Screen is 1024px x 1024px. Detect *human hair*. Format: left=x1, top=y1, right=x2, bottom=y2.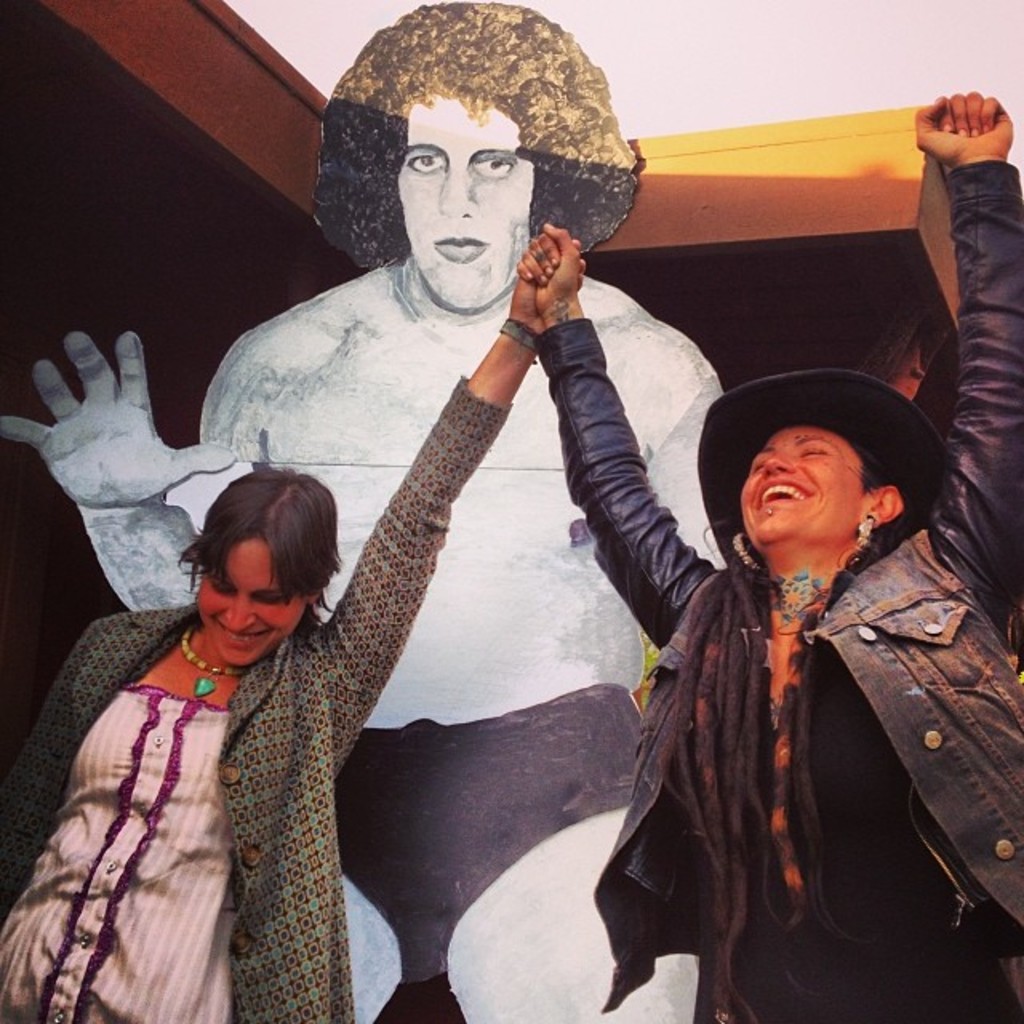
left=342, top=8, right=626, bottom=283.
